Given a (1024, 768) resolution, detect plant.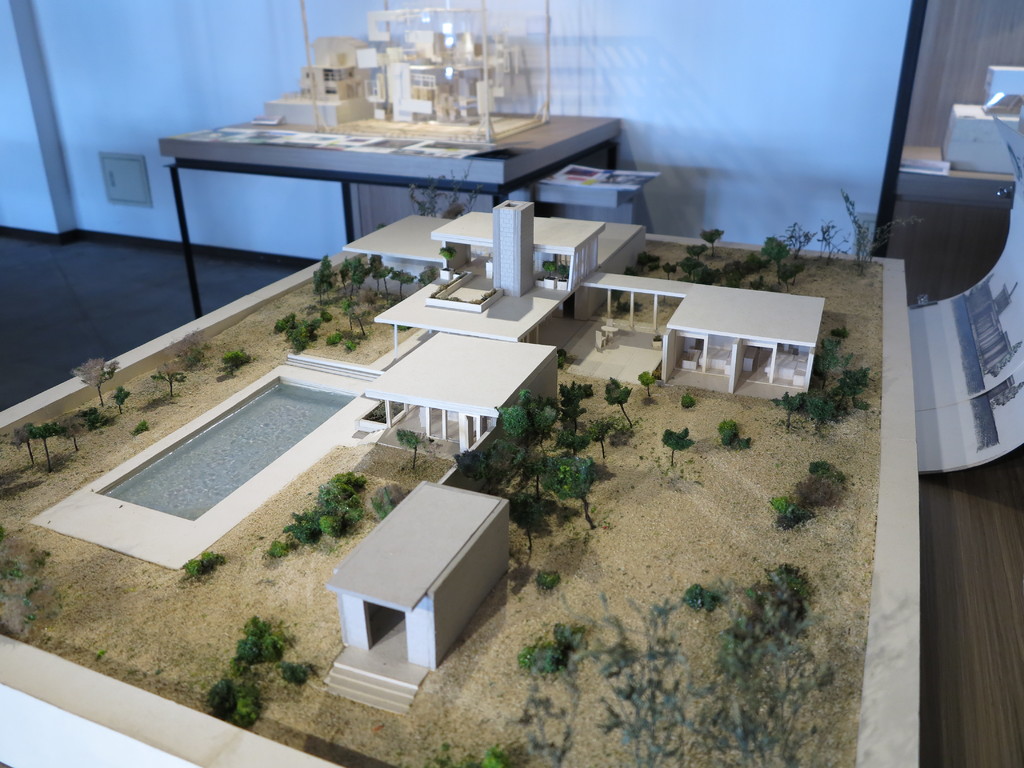
rect(531, 391, 555, 447).
